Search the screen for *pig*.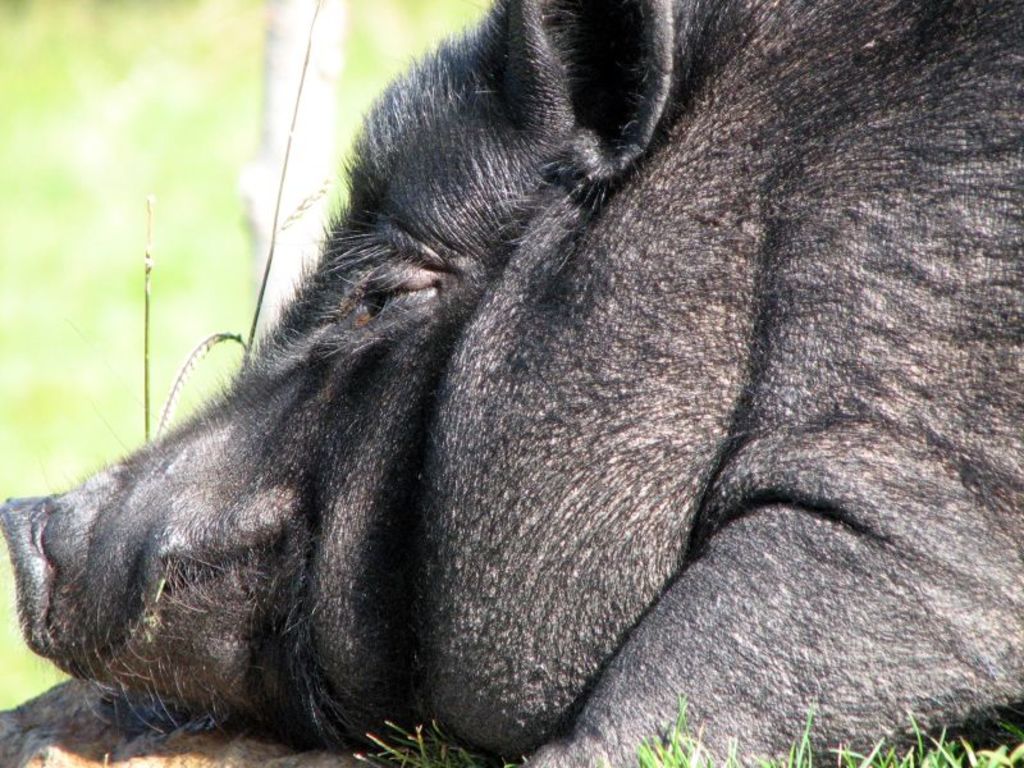
Found at bbox=[0, 0, 1023, 767].
